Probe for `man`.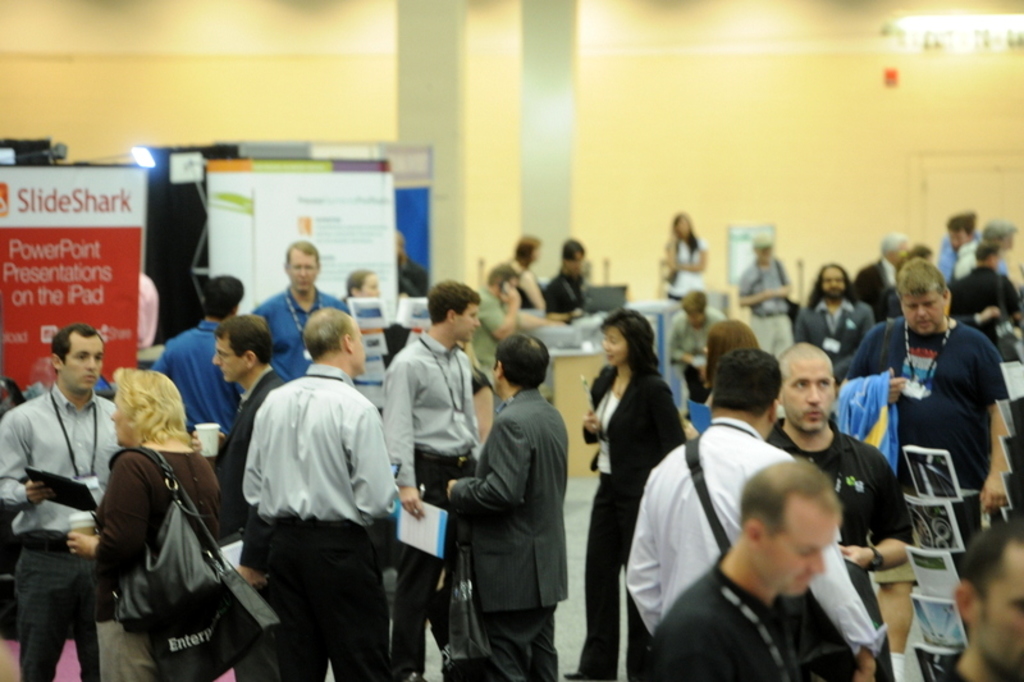
Probe result: [859,232,918,330].
